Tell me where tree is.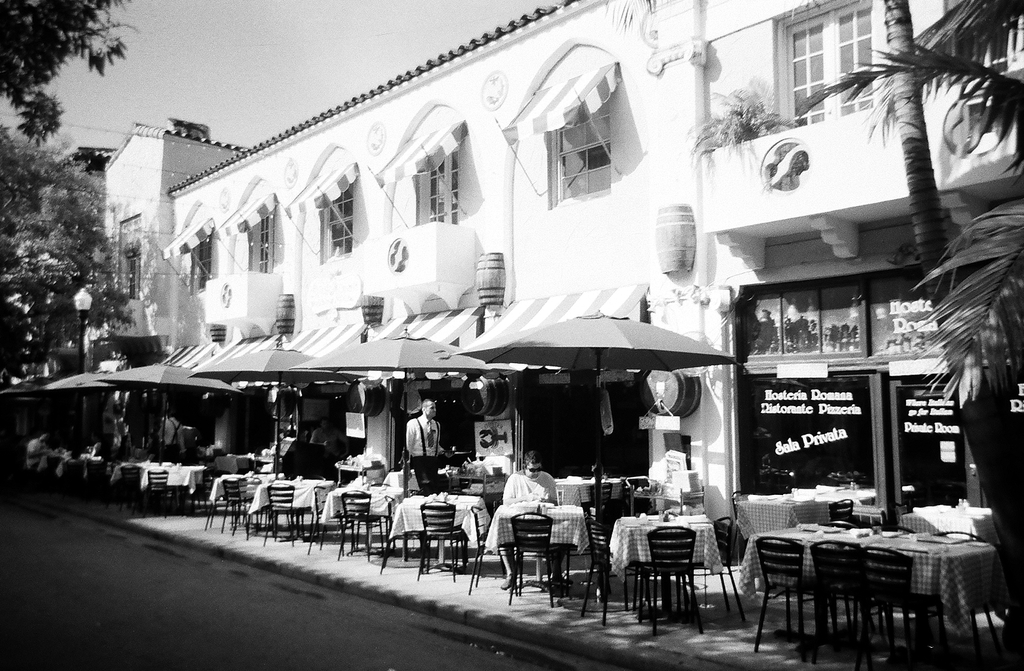
tree is at box(0, 124, 120, 372).
